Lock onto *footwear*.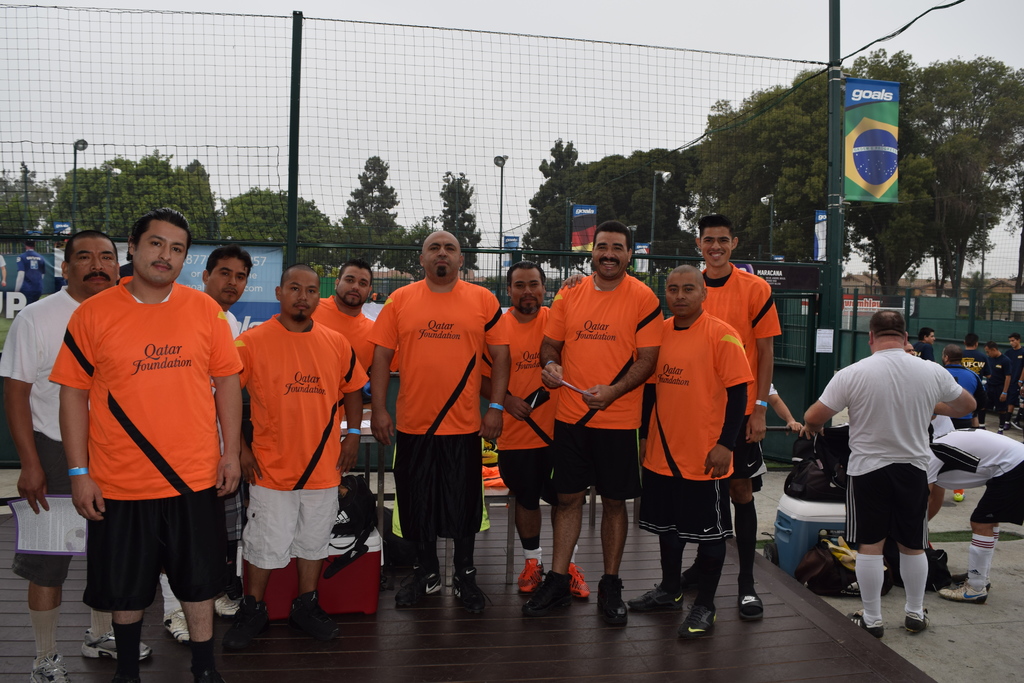
Locked: box(454, 552, 488, 609).
